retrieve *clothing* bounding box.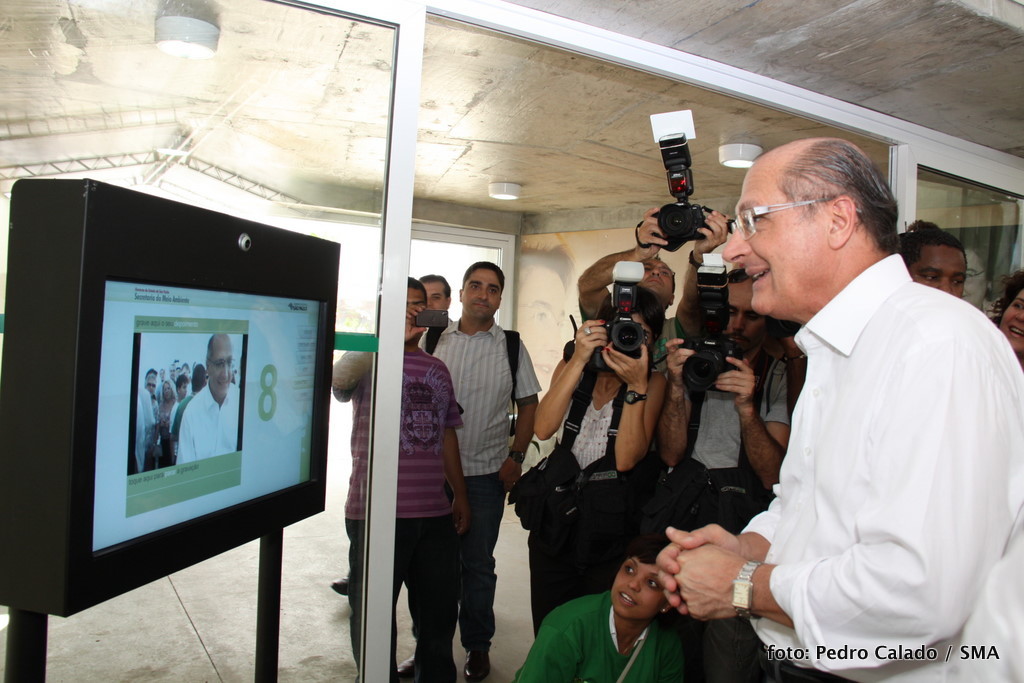
Bounding box: locate(416, 311, 543, 646).
